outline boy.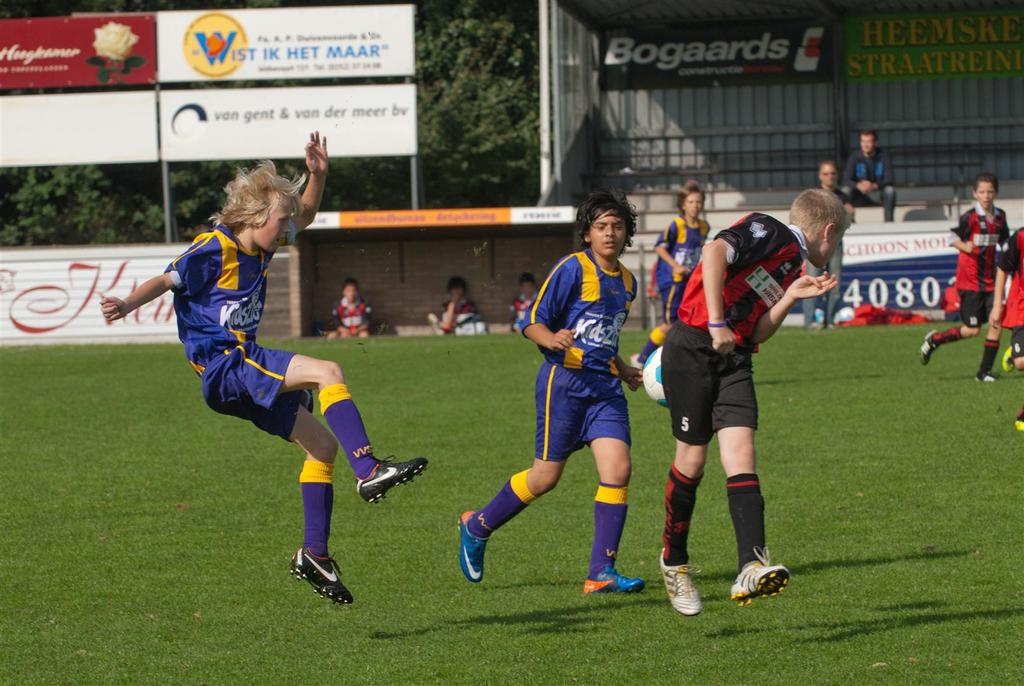
Outline: 95:128:427:608.
